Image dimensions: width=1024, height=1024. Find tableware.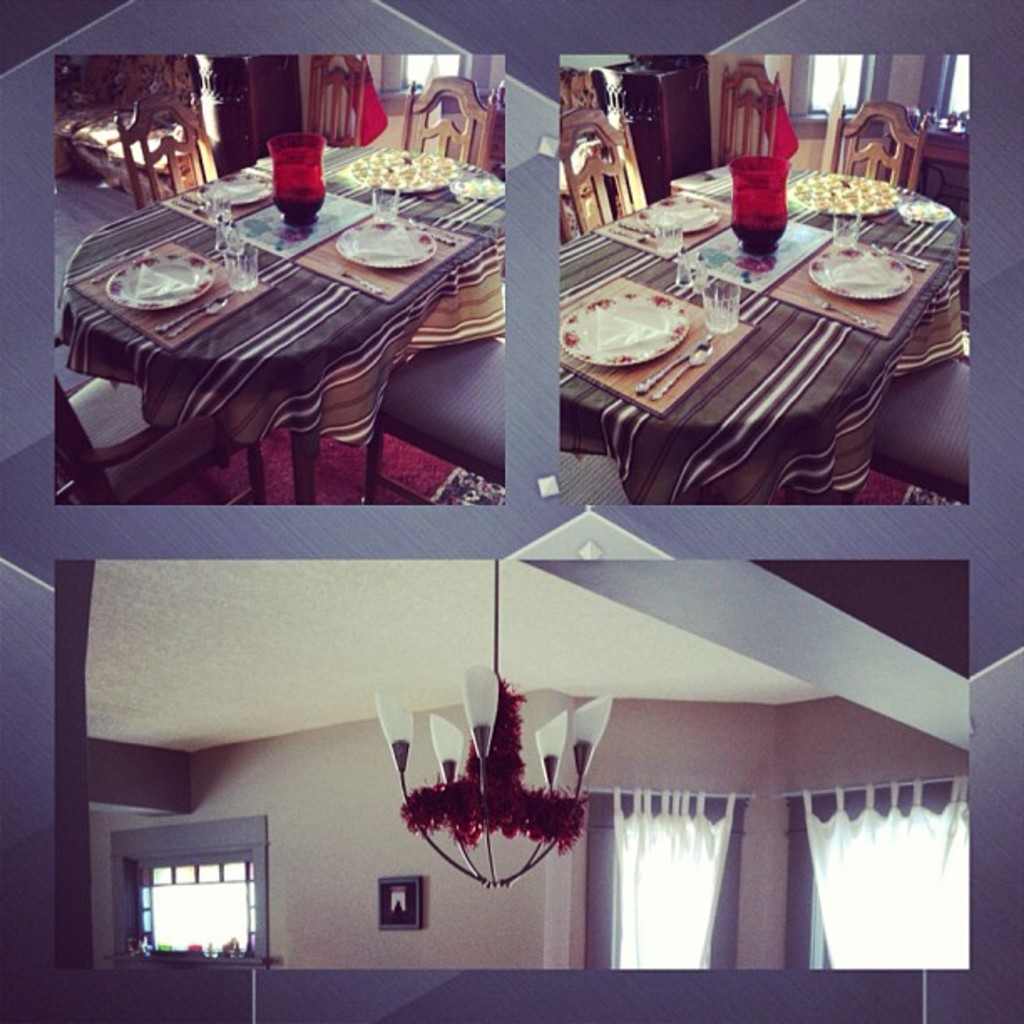
<region>224, 248, 268, 294</region>.
